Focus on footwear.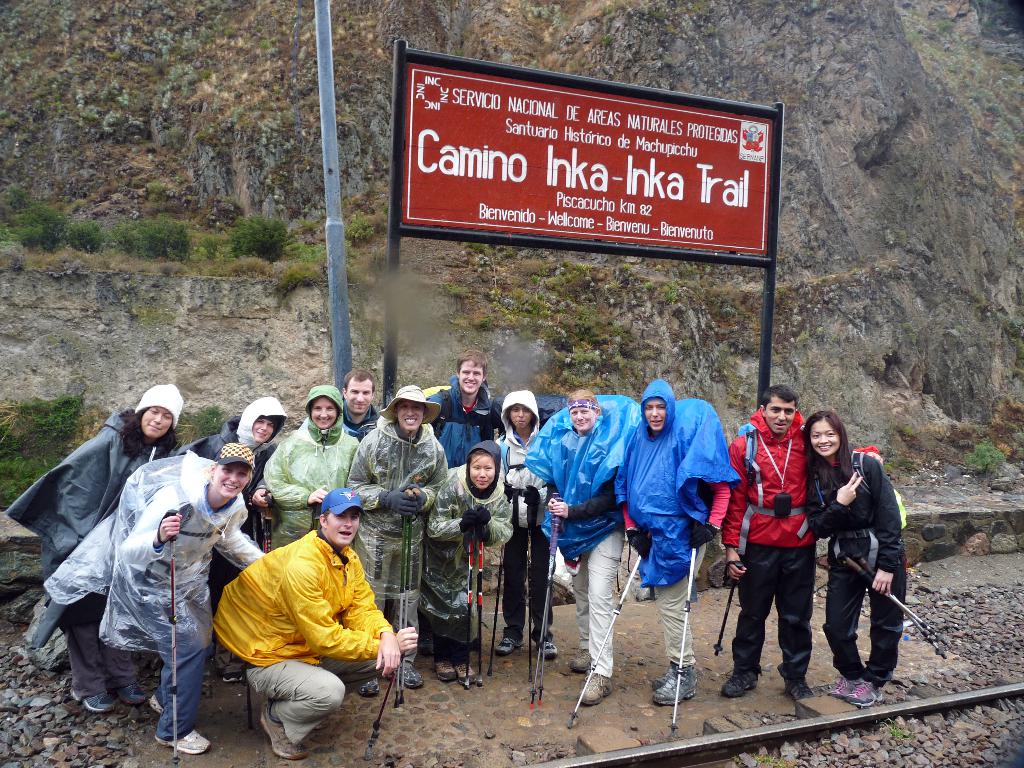
Focused at rect(387, 666, 426, 688).
